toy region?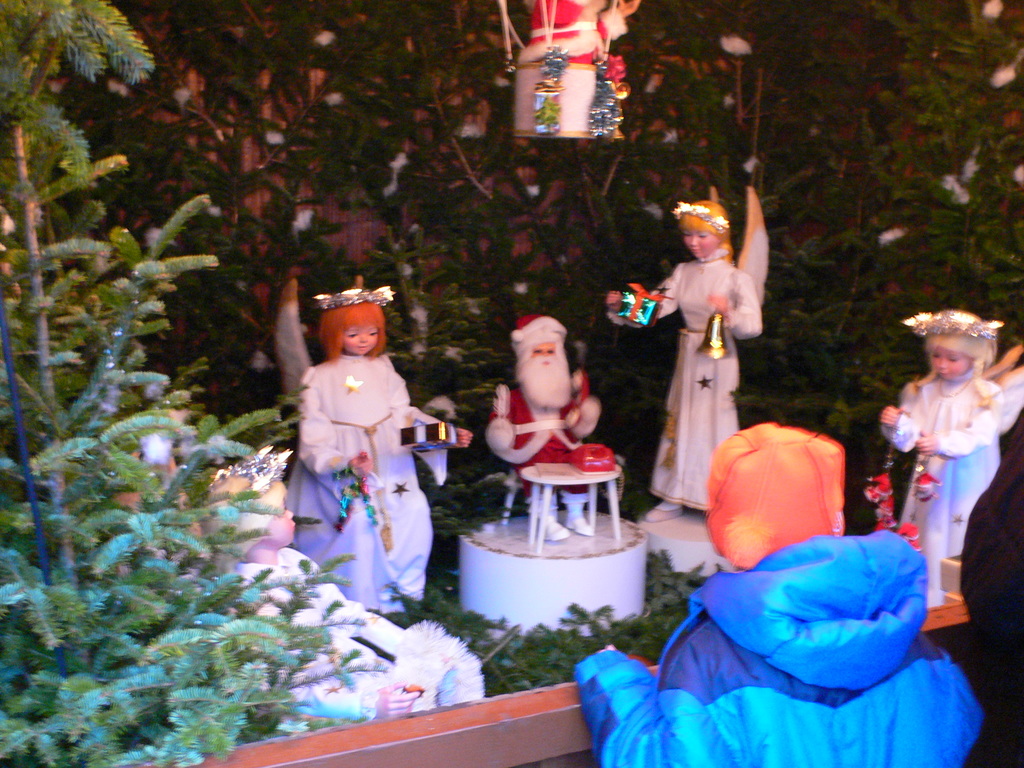
pyautogui.locateOnScreen(868, 317, 1023, 613)
